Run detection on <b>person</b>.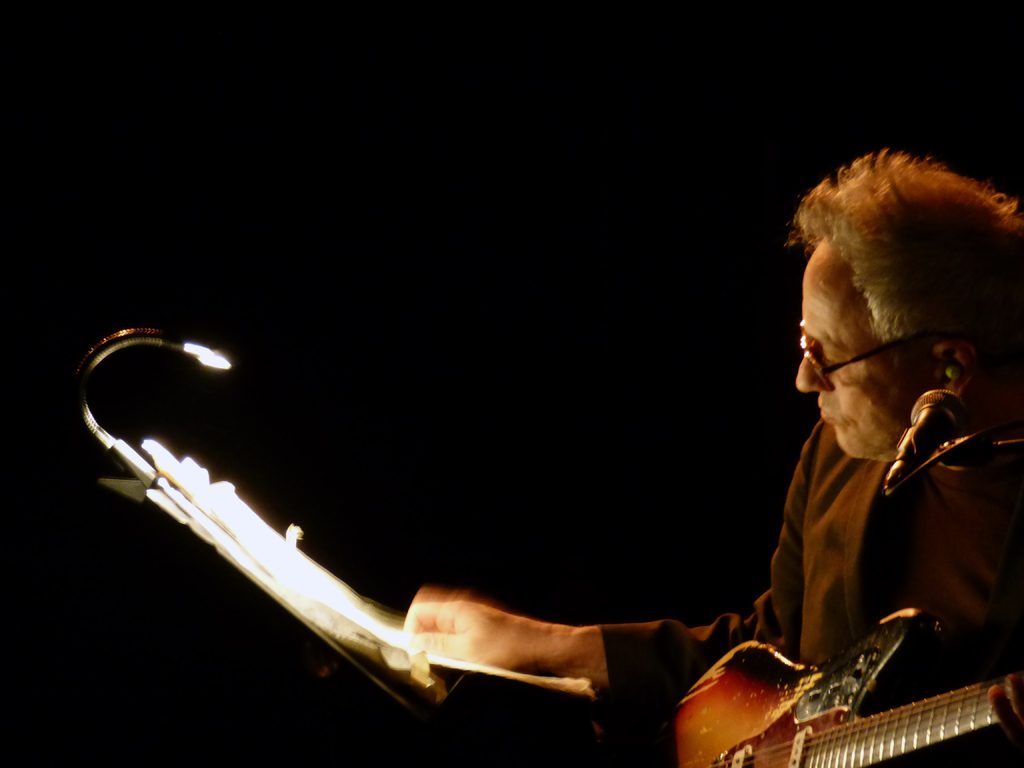
Result: box(401, 143, 1023, 767).
